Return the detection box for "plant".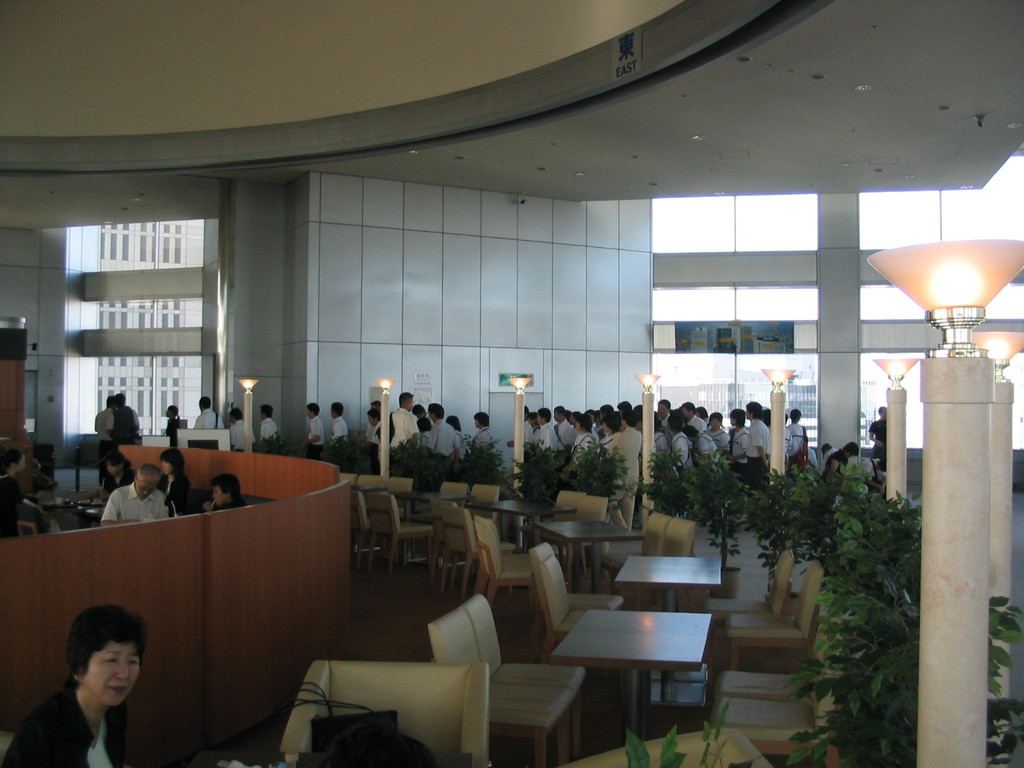
529:440:563:505.
